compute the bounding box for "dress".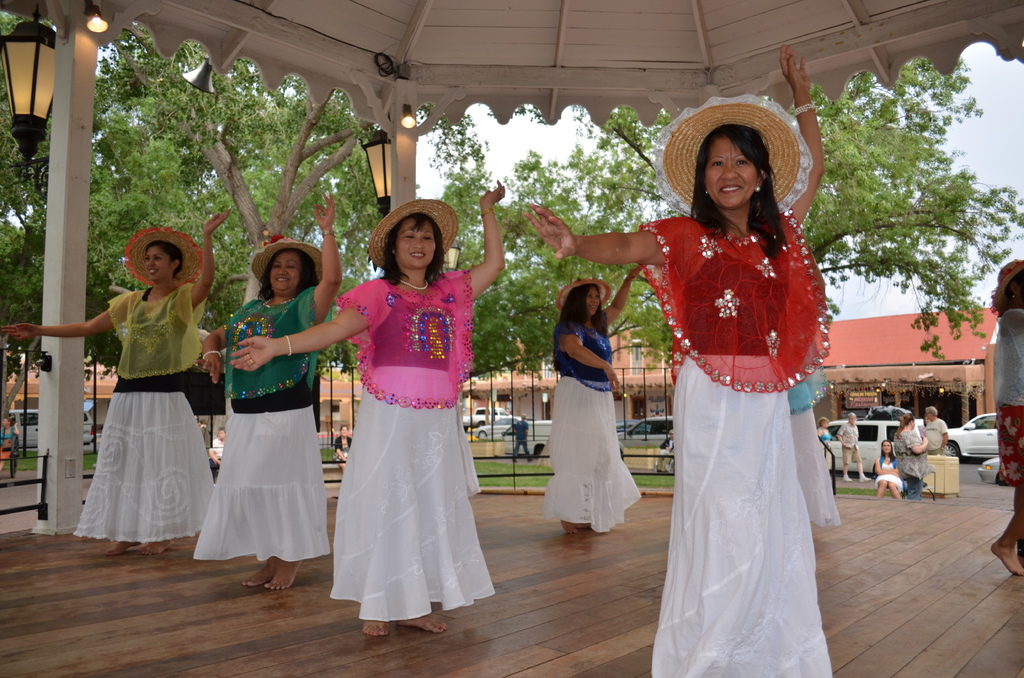
{"x1": 307, "y1": 251, "x2": 481, "y2": 623}.
